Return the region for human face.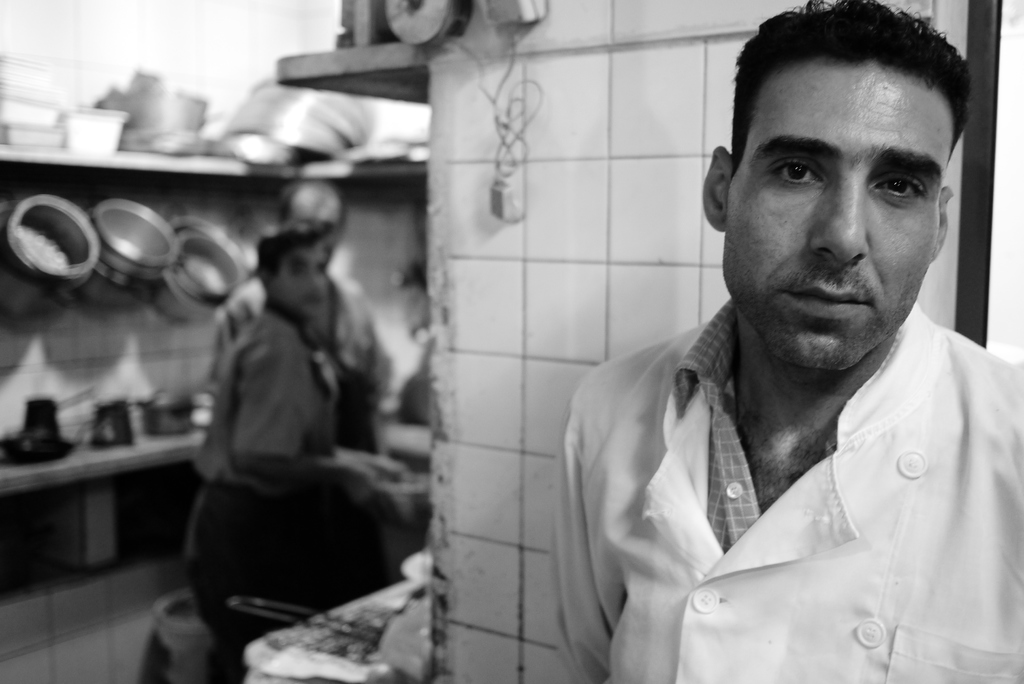
292/195/341/257.
